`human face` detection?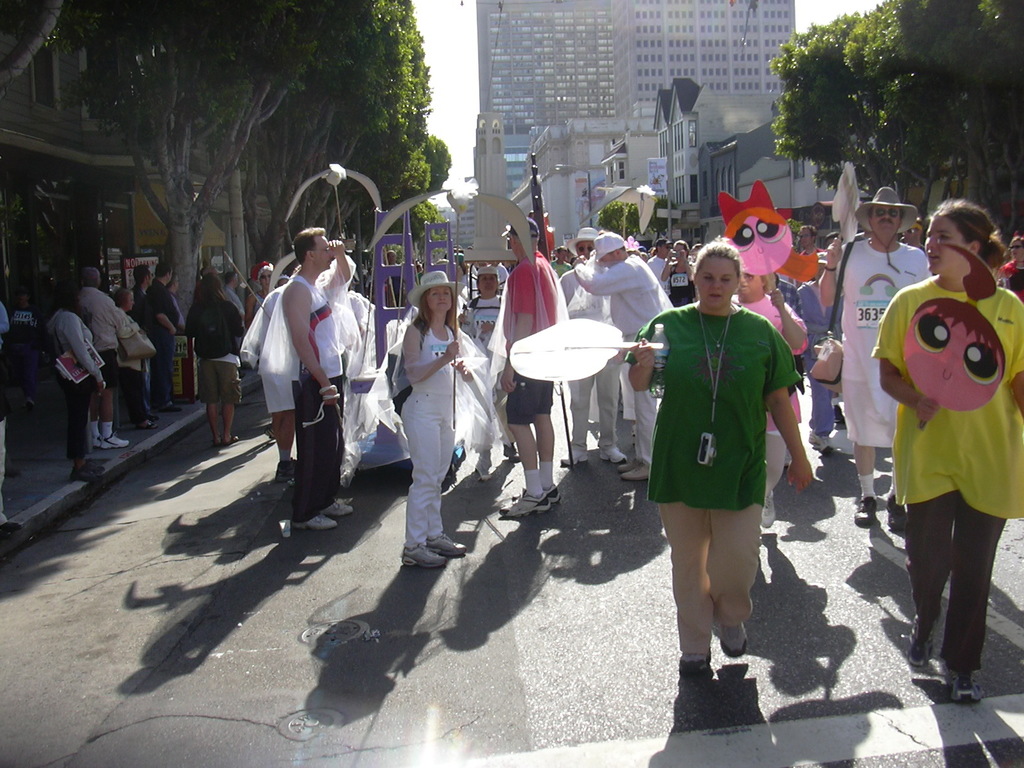
select_region(479, 273, 497, 295)
